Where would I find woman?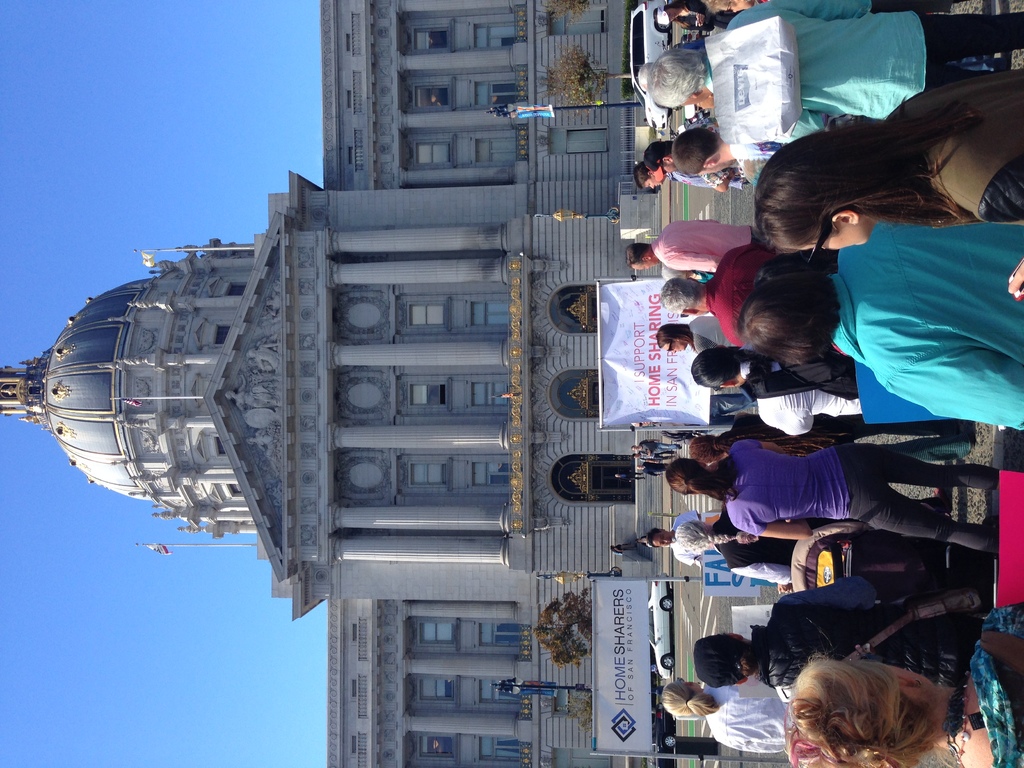
At x1=781 y1=602 x2=974 y2=767.
